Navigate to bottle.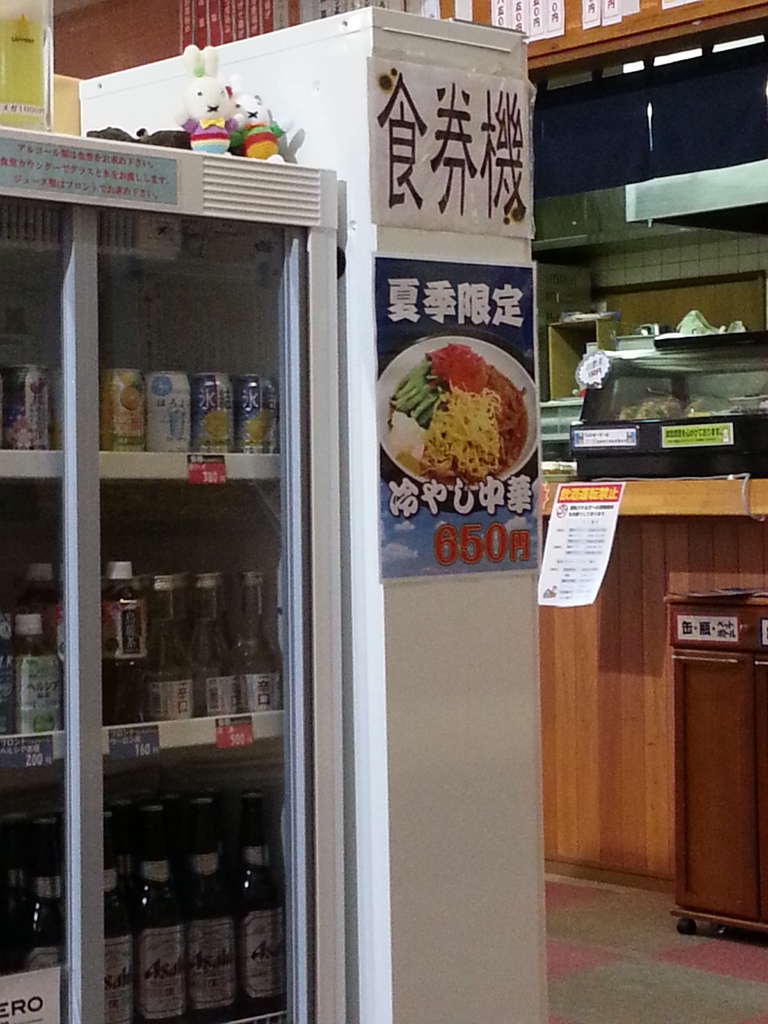
Navigation target: 189, 570, 234, 717.
